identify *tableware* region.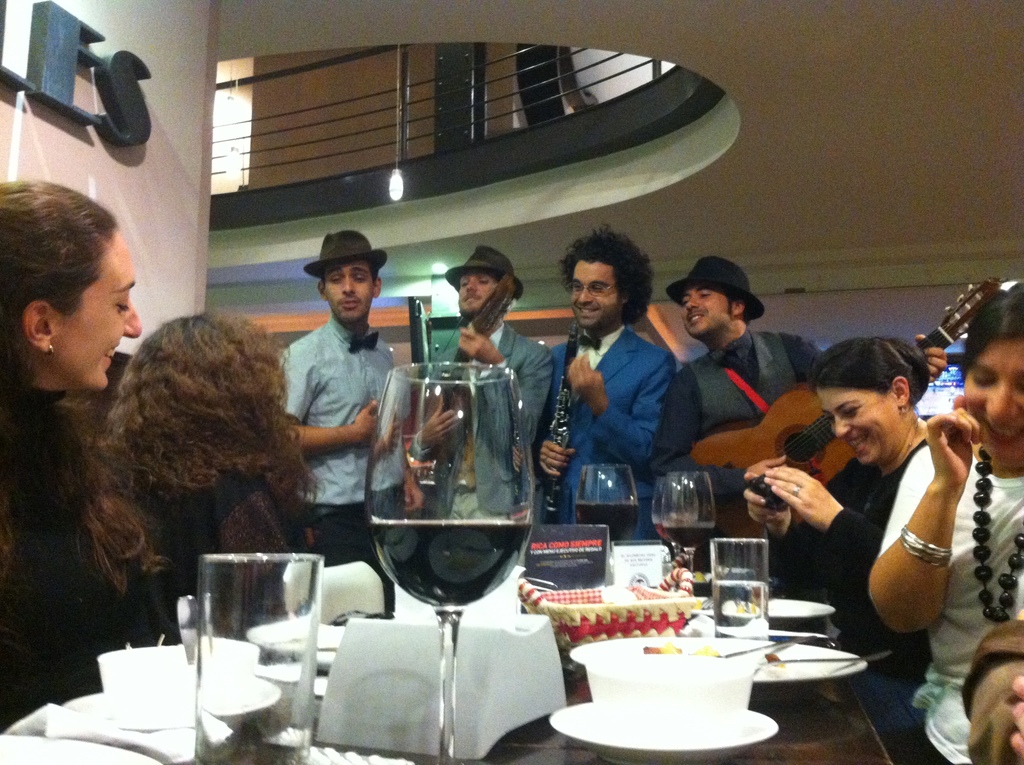
Region: 572 634 867 690.
